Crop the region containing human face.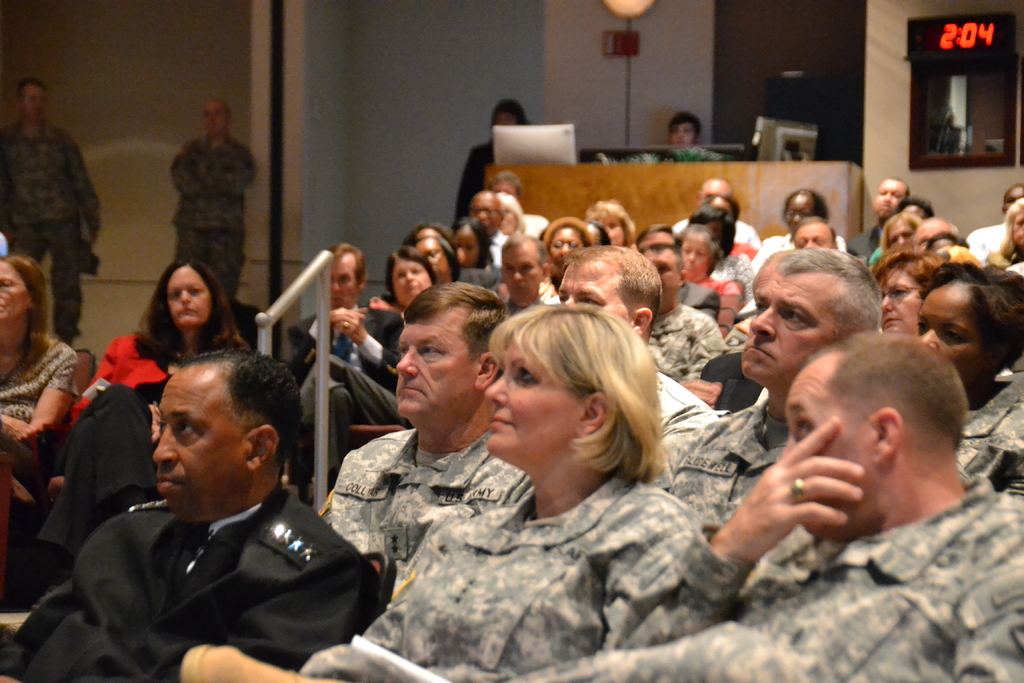
Crop region: detection(391, 312, 479, 413).
